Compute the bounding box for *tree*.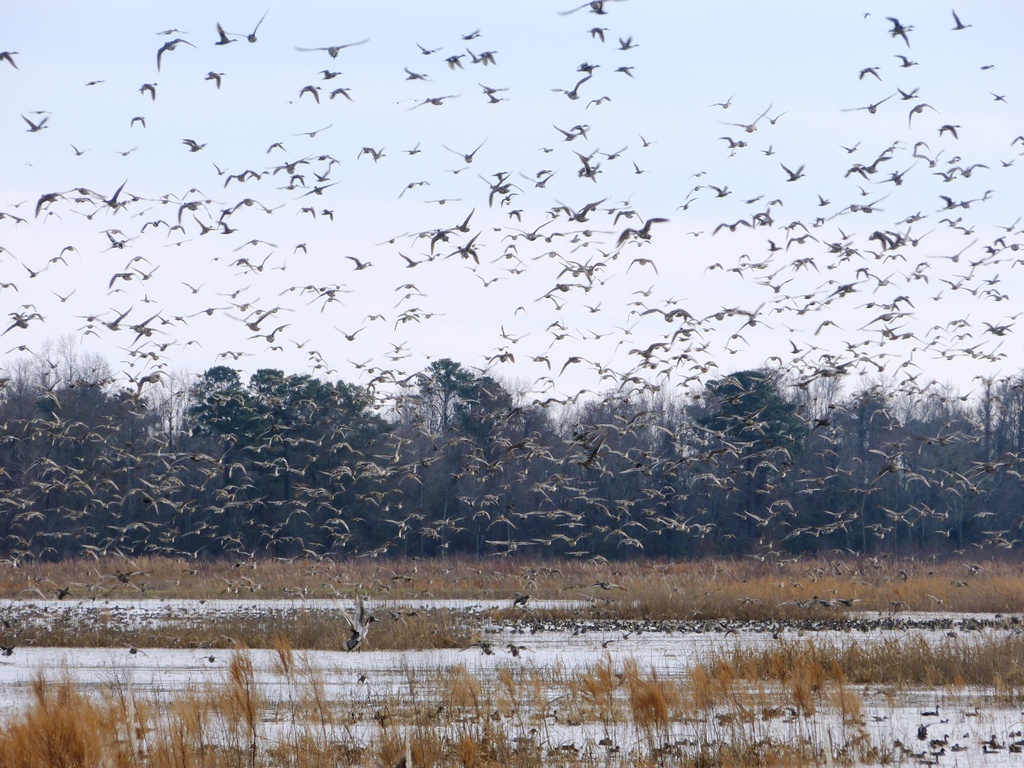
x1=570, y1=390, x2=668, y2=547.
